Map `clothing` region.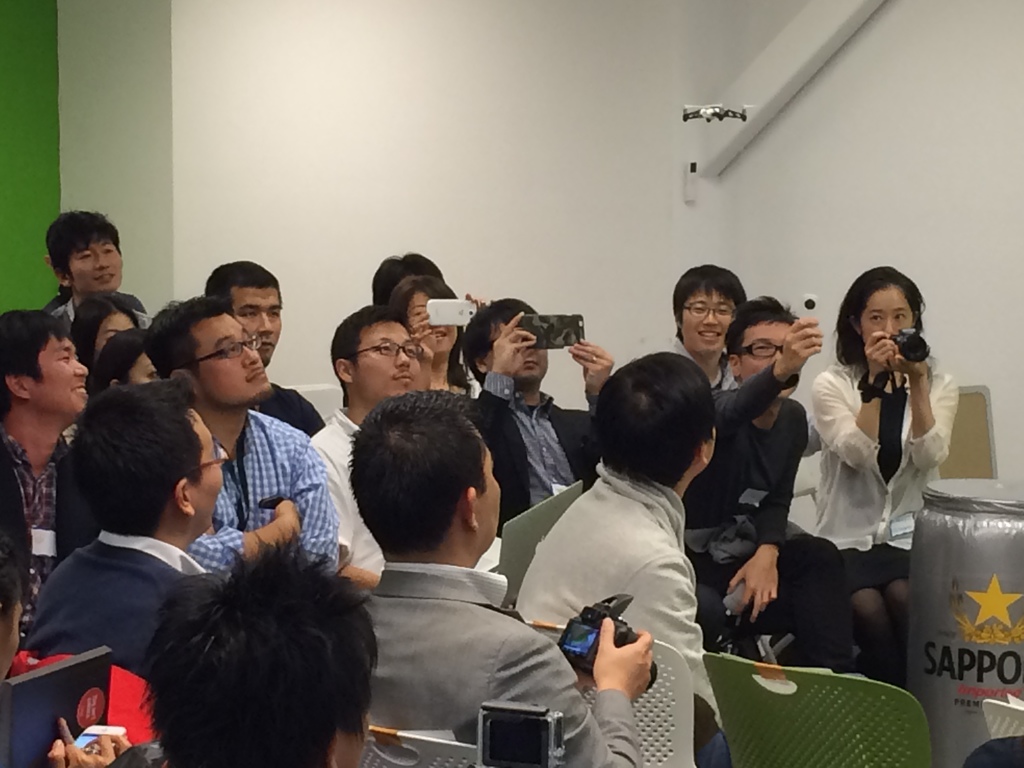
Mapped to [left=314, top=404, right=497, bottom=570].
